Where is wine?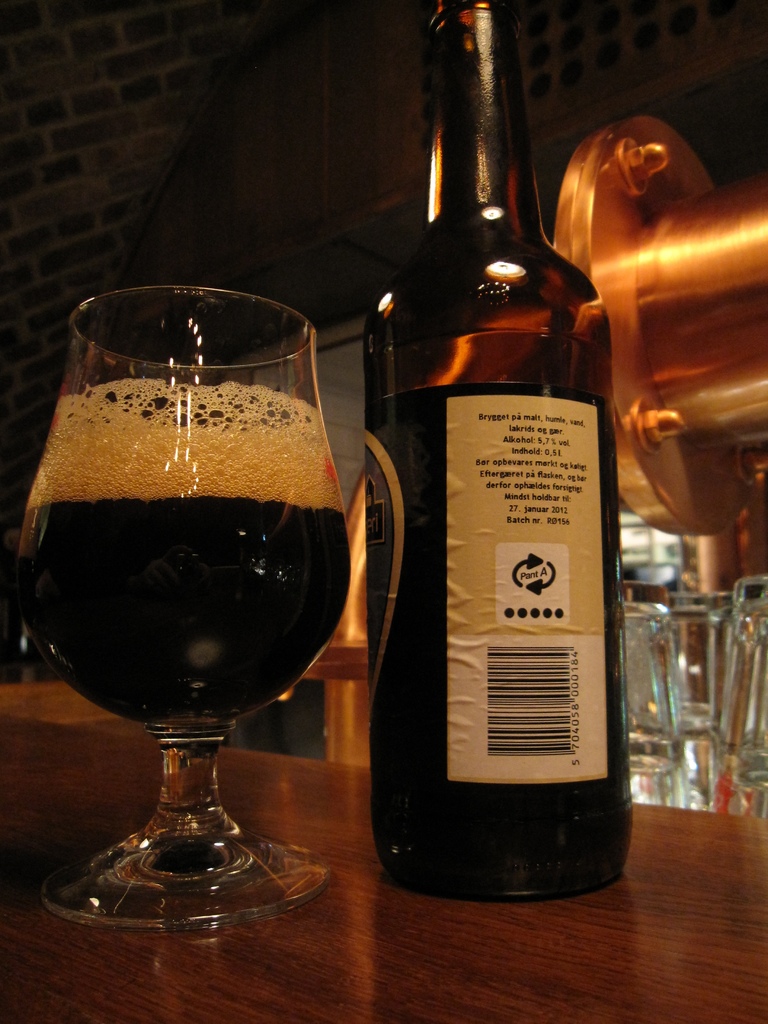
left=362, top=347, right=632, bottom=900.
